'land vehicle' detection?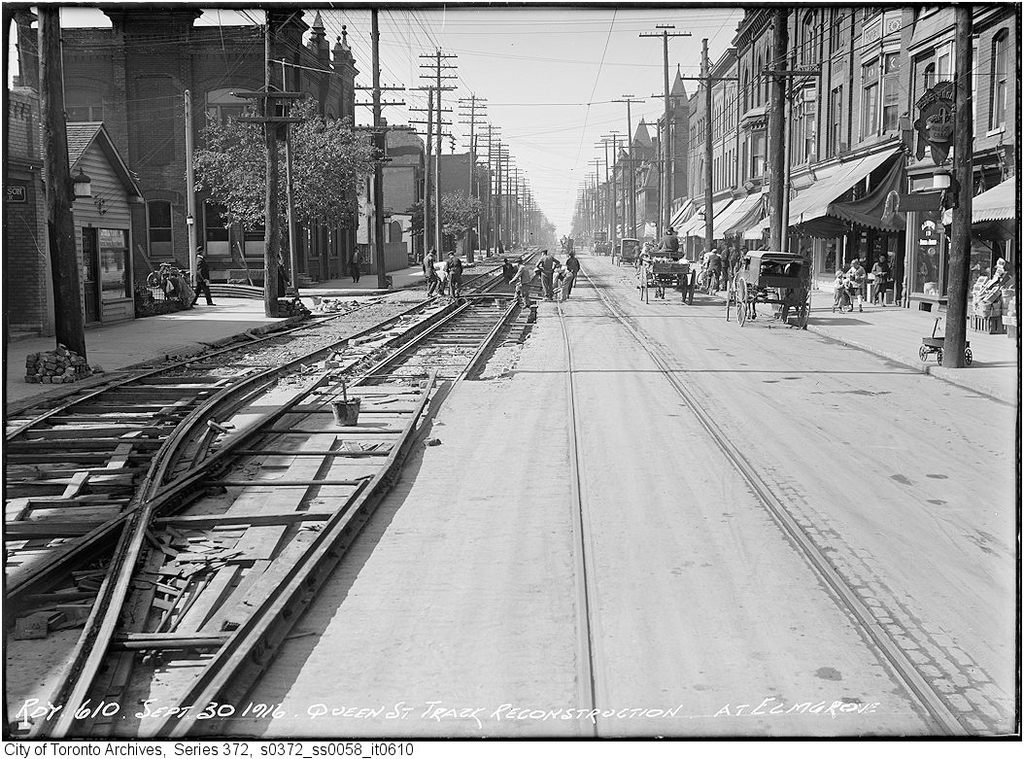
bbox=[723, 248, 813, 328]
